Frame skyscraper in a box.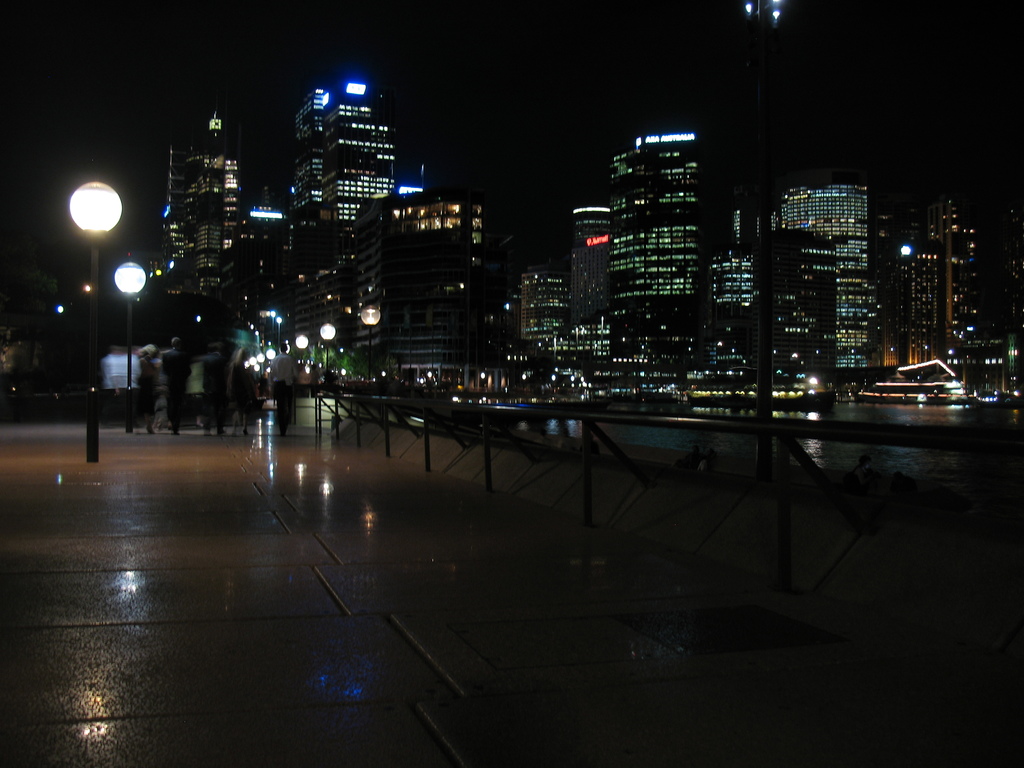
321/77/396/221.
